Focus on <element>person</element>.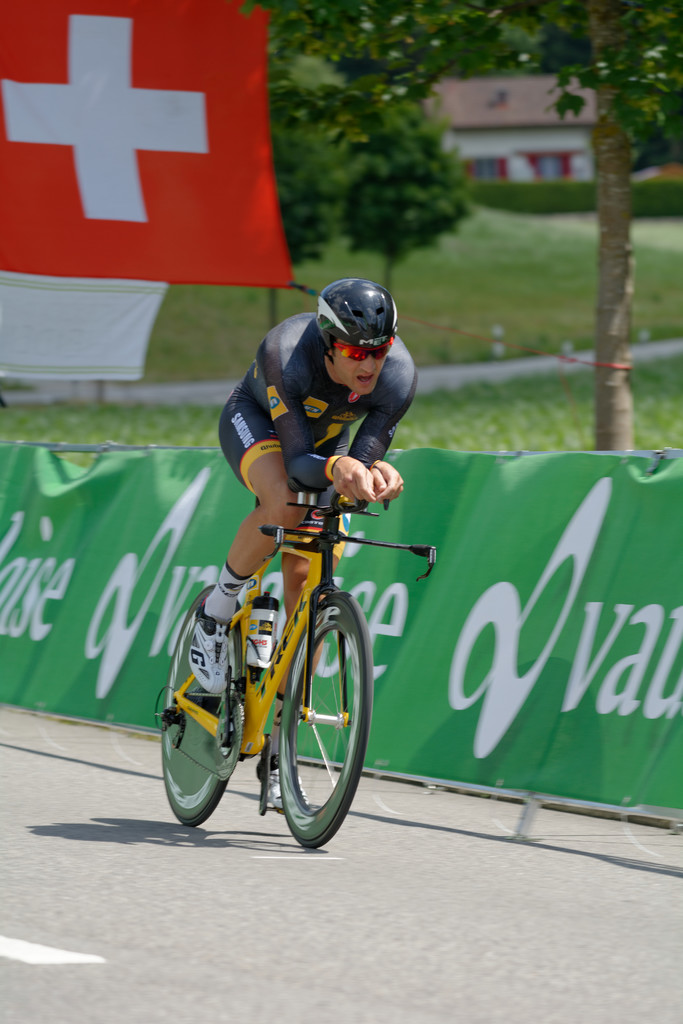
Focused at locate(185, 294, 422, 748).
